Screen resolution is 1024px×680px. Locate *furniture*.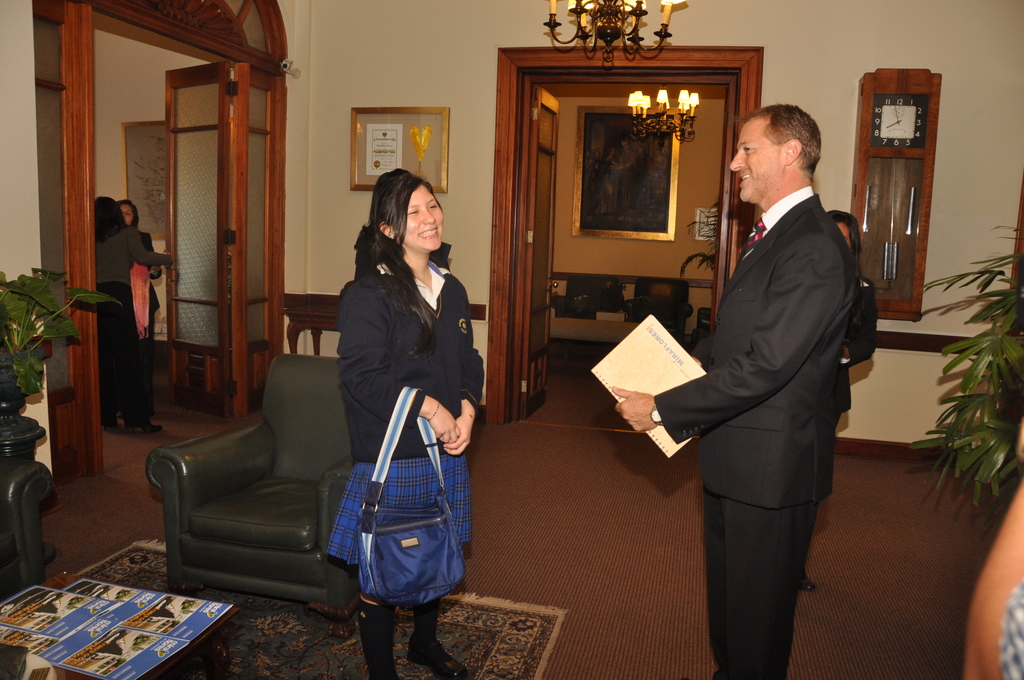
x1=148, y1=355, x2=360, y2=611.
